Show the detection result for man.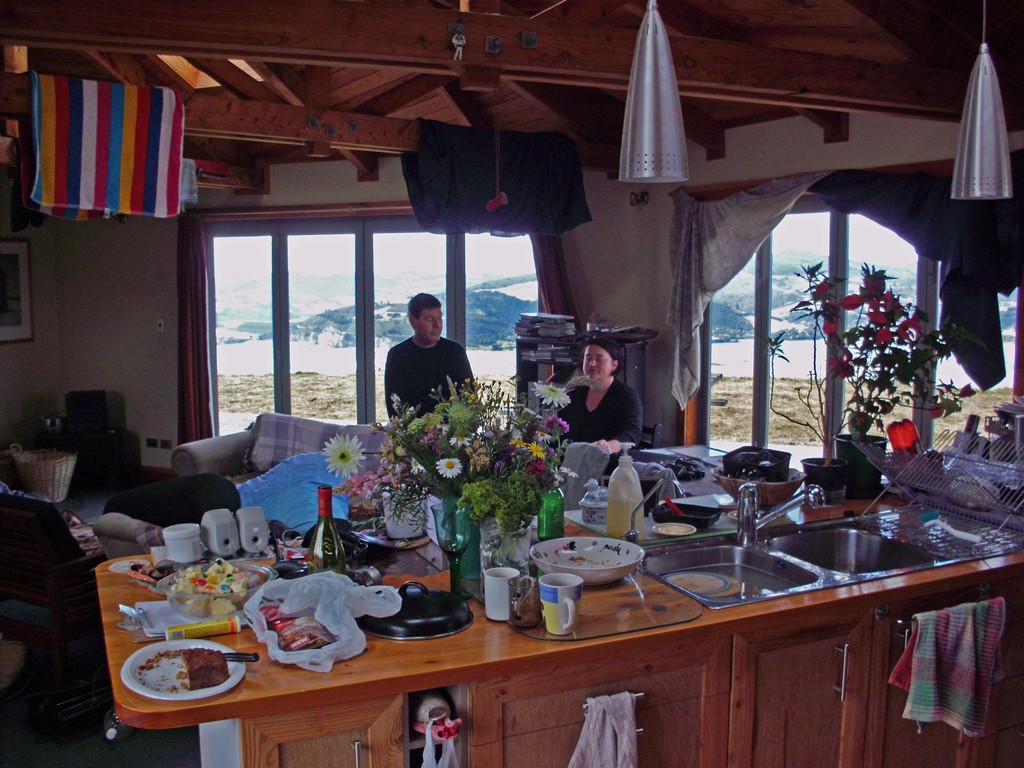
left=372, top=303, right=477, bottom=444.
